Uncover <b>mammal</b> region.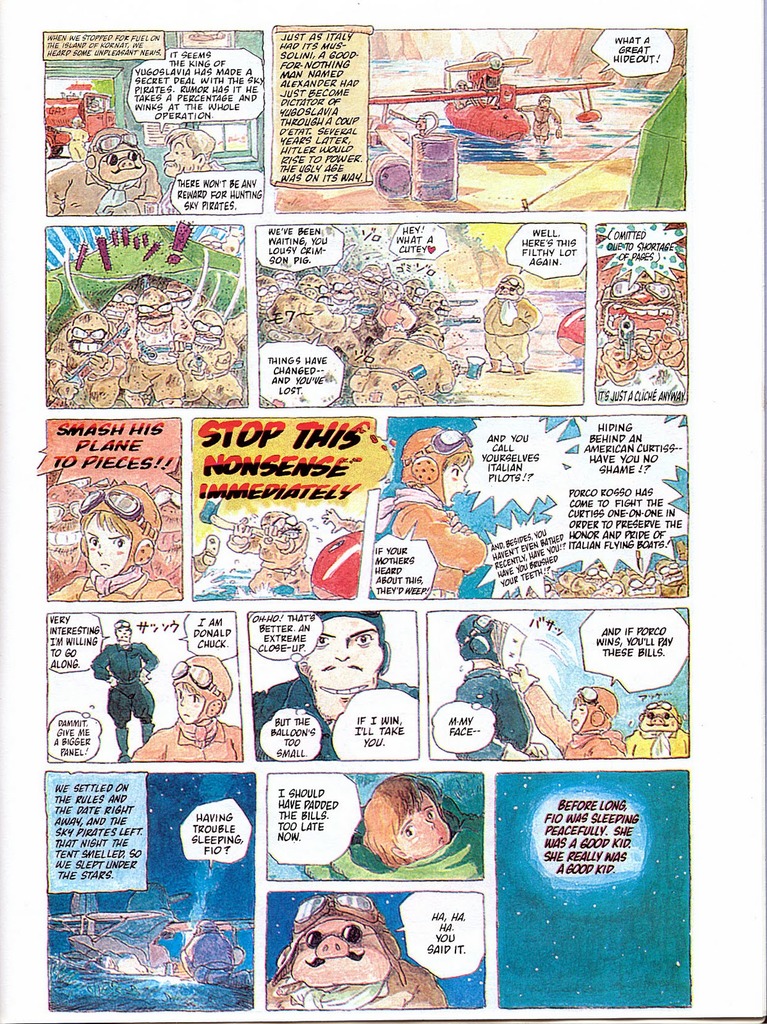
Uncovered: 88, 619, 157, 762.
